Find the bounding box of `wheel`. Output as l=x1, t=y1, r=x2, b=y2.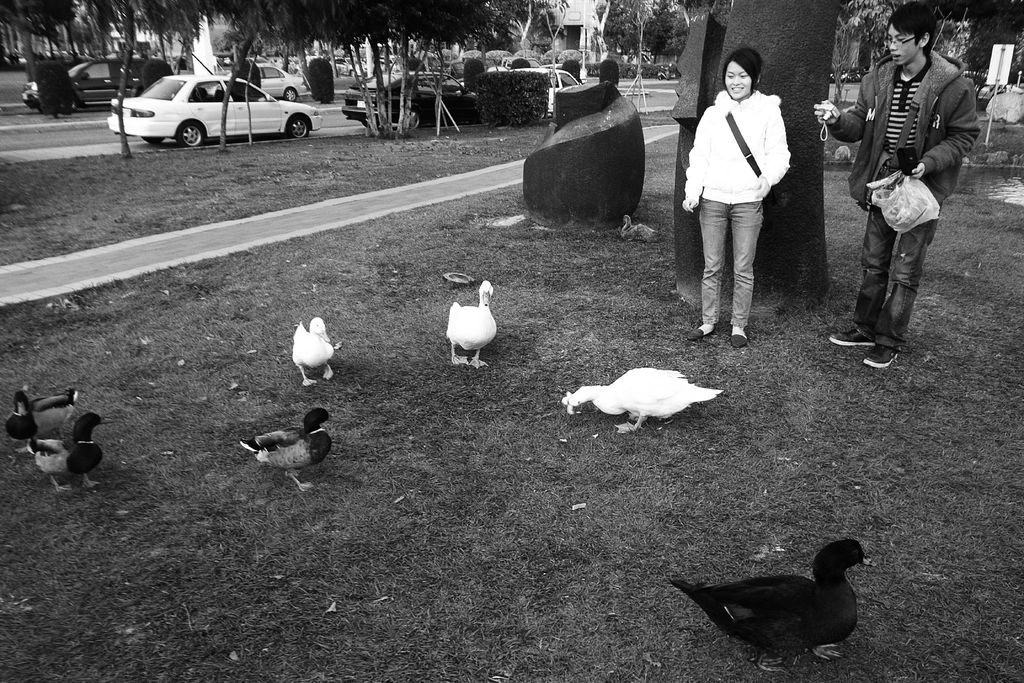
l=405, t=108, r=420, b=130.
